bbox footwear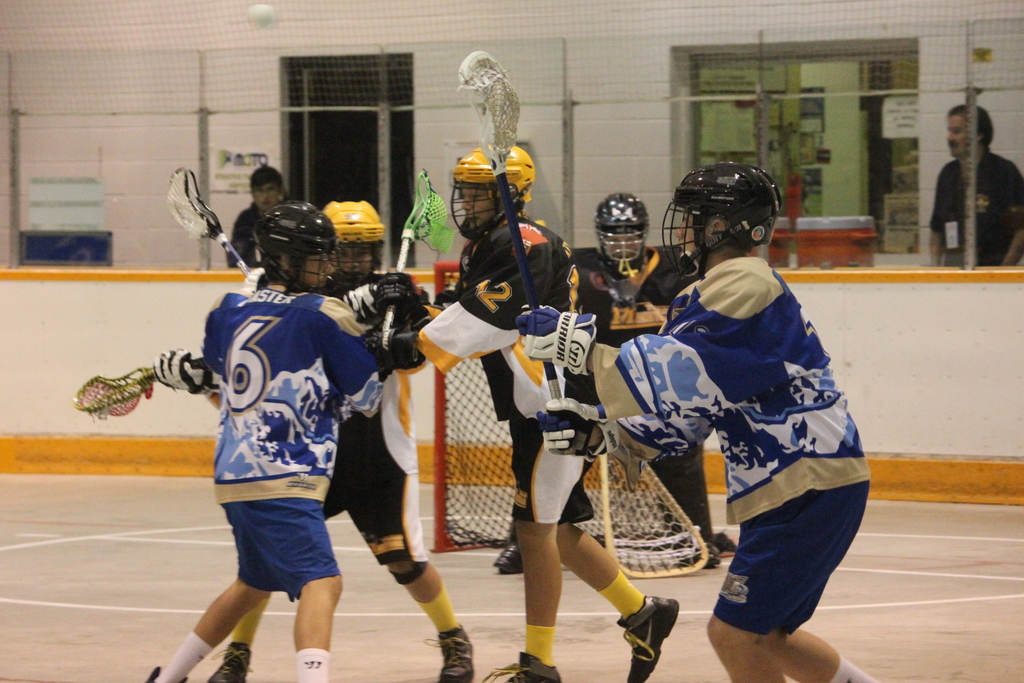
region(684, 543, 719, 572)
